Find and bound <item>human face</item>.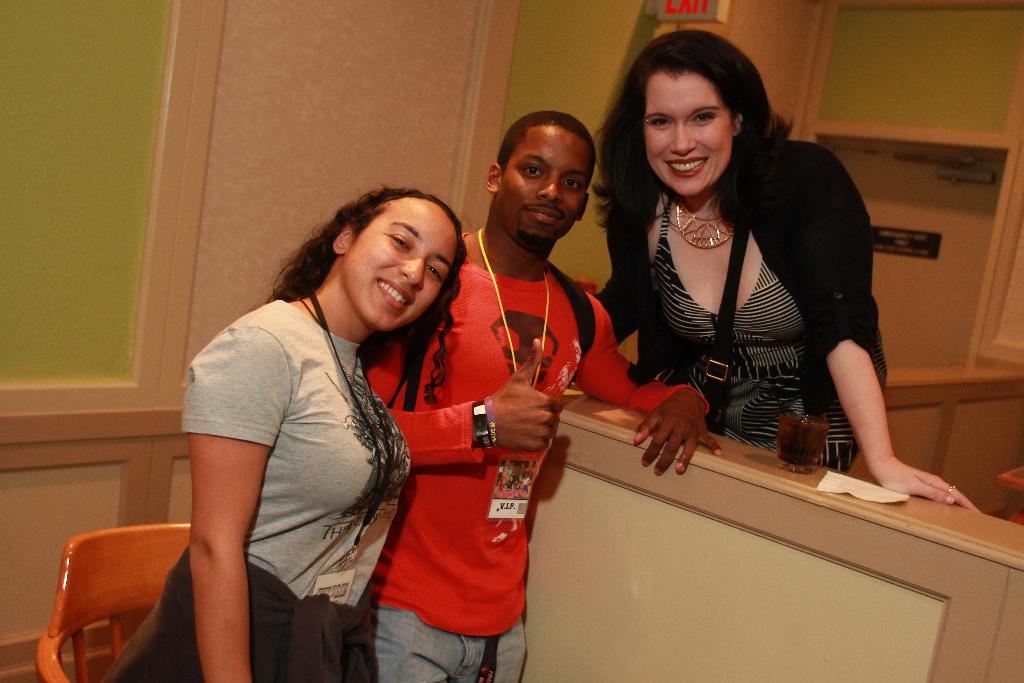
Bound: pyautogui.locateOnScreen(339, 201, 451, 329).
